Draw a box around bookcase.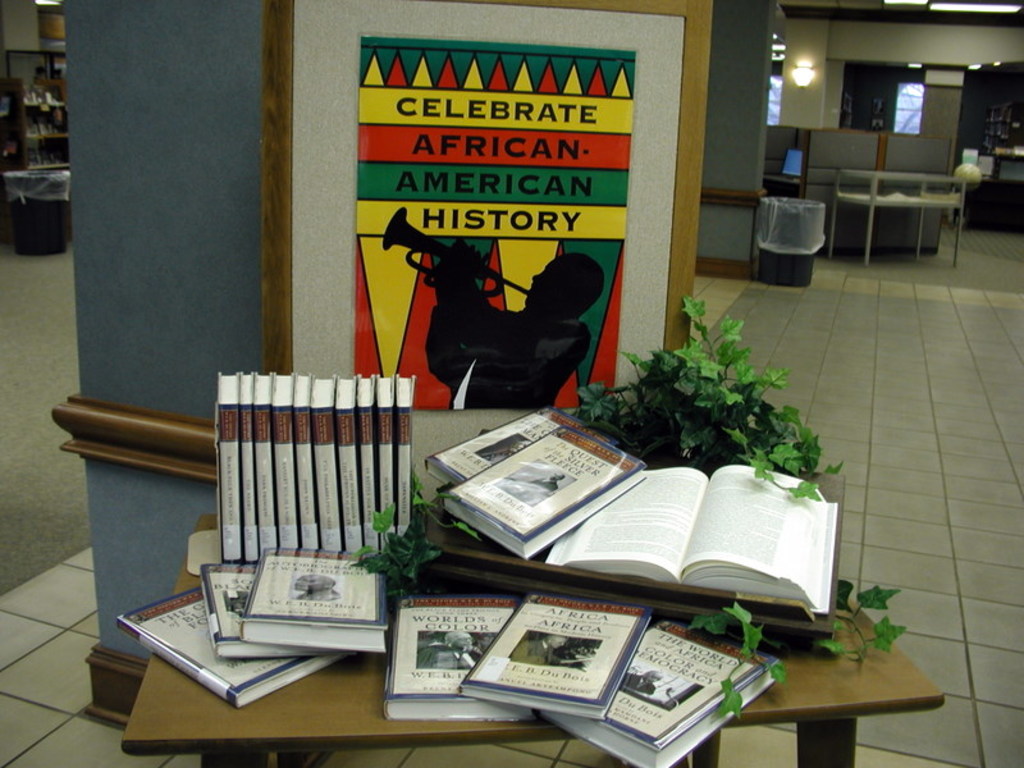
detection(0, 82, 26, 215).
